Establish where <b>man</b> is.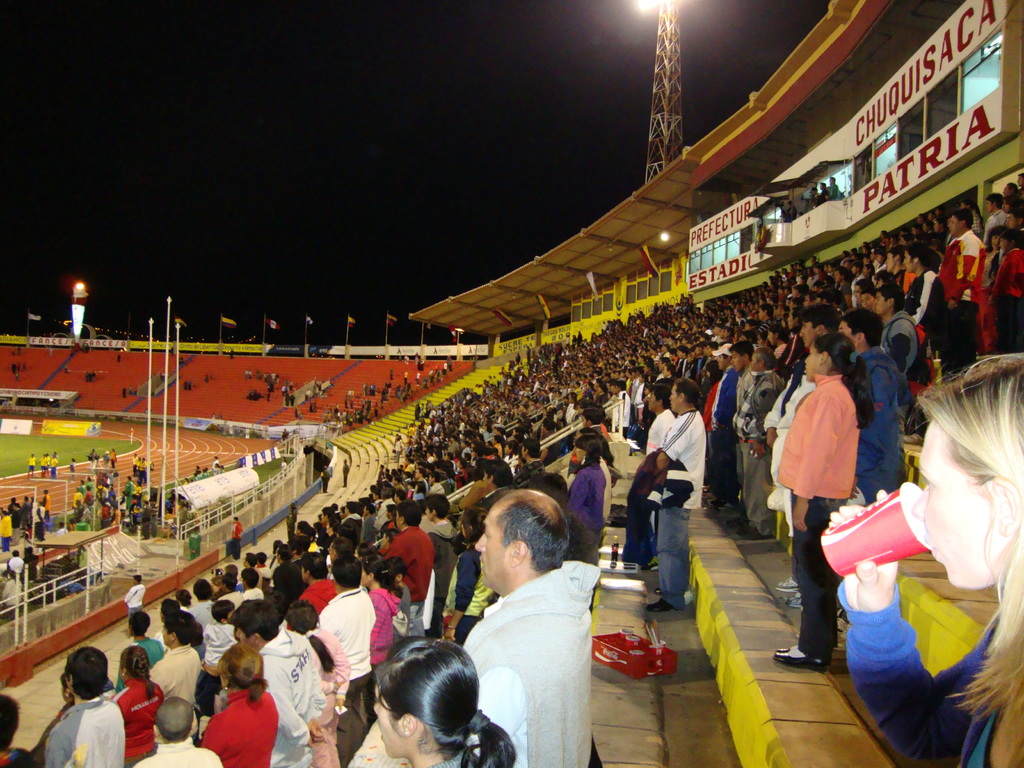
Established at <bbox>123, 575, 146, 621</bbox>.
